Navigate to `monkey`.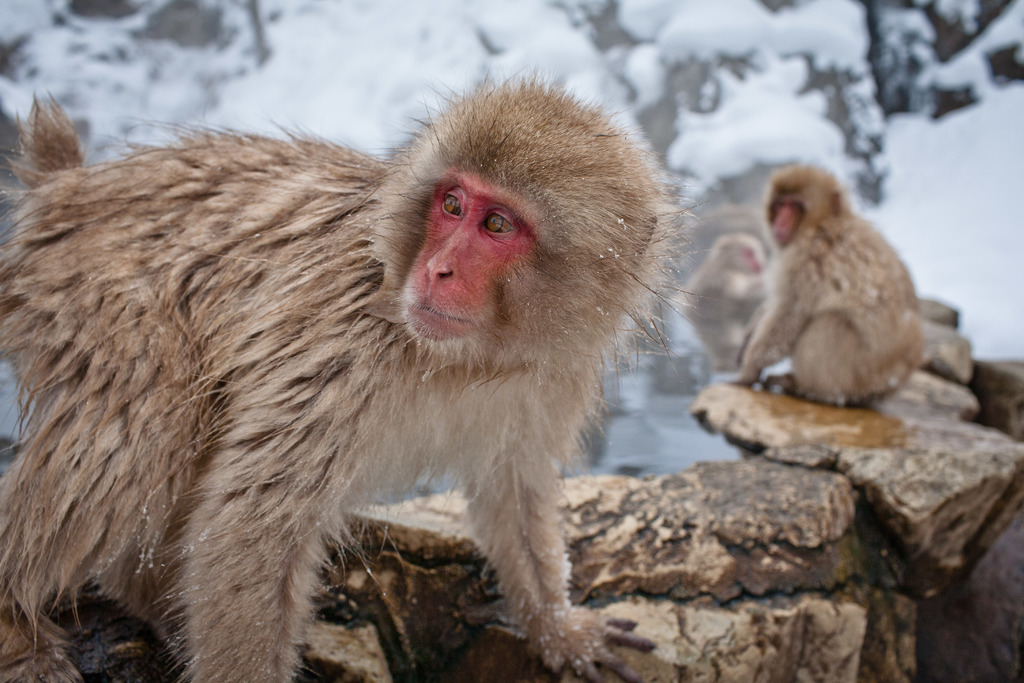
Navigation target: crop(669, 224, 774, 368).
